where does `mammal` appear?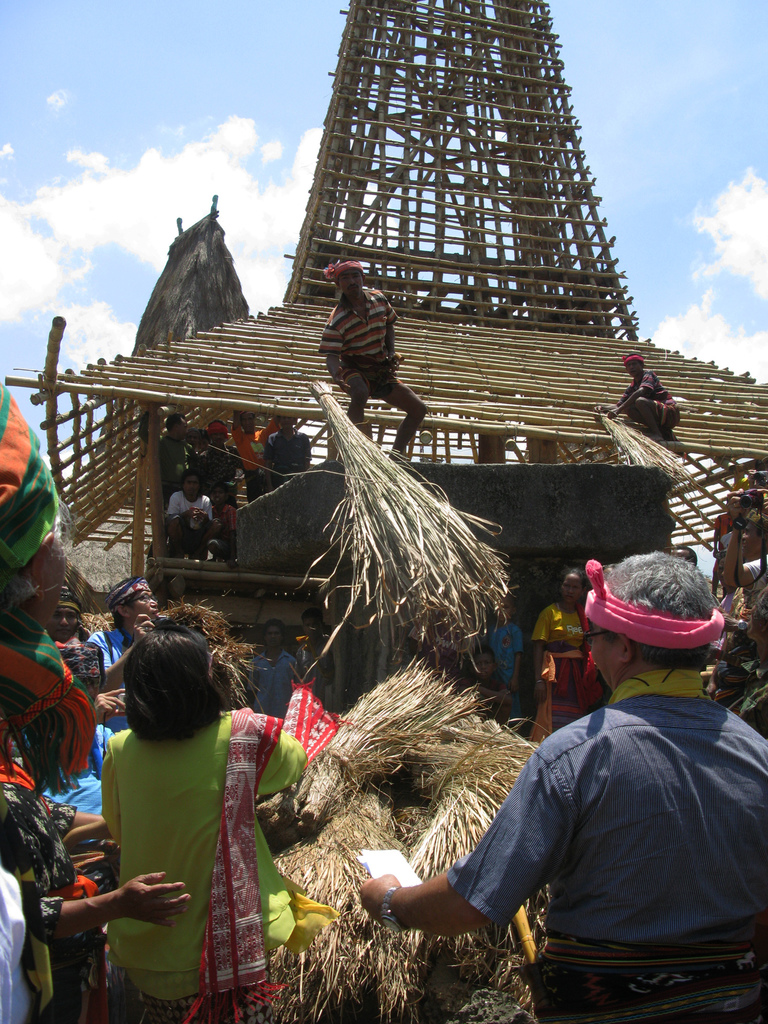
Appears at {"x1": 596, "y1": 353, "x2": 683, "y2": 435}.
